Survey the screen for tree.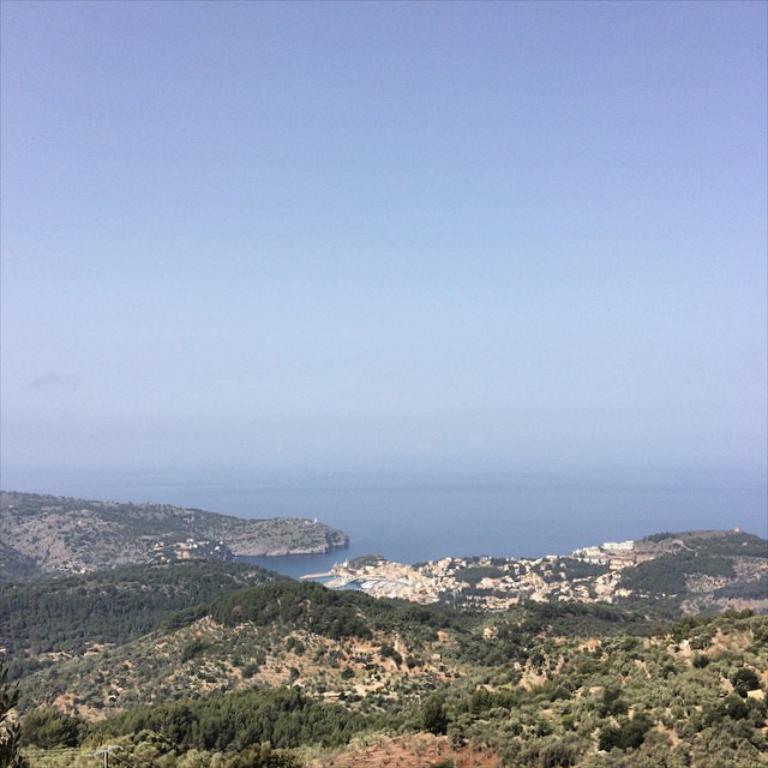
Survey found: 421,697,451,739.
